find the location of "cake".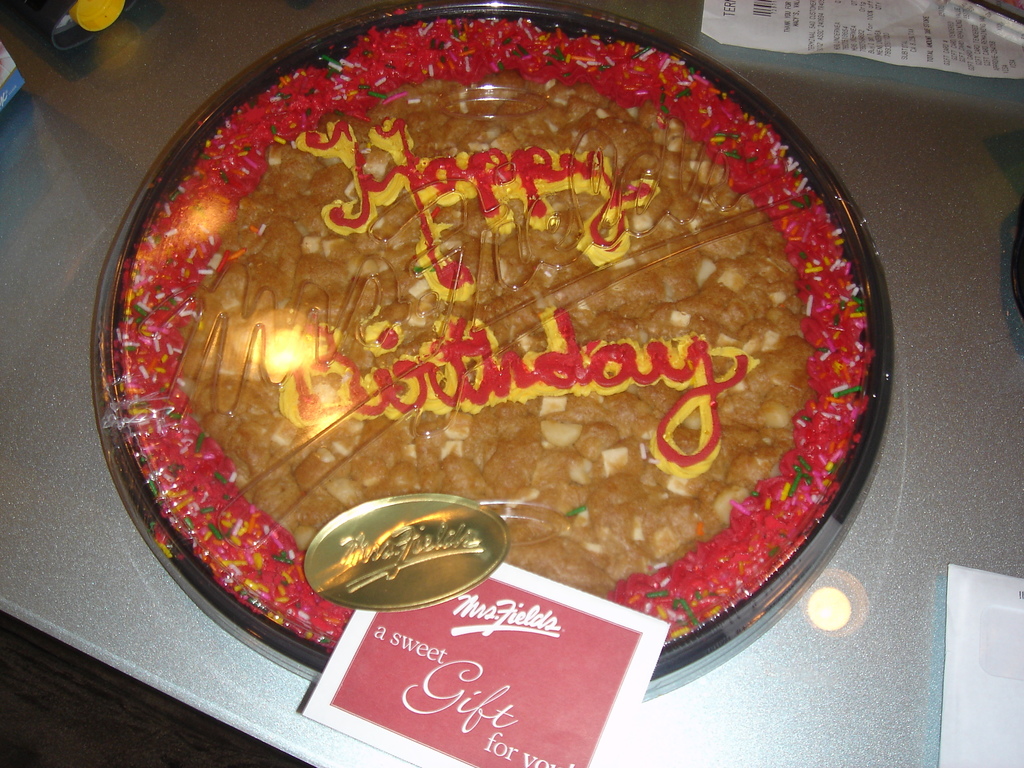
Location: select_region(112, 19, 879, 650).
